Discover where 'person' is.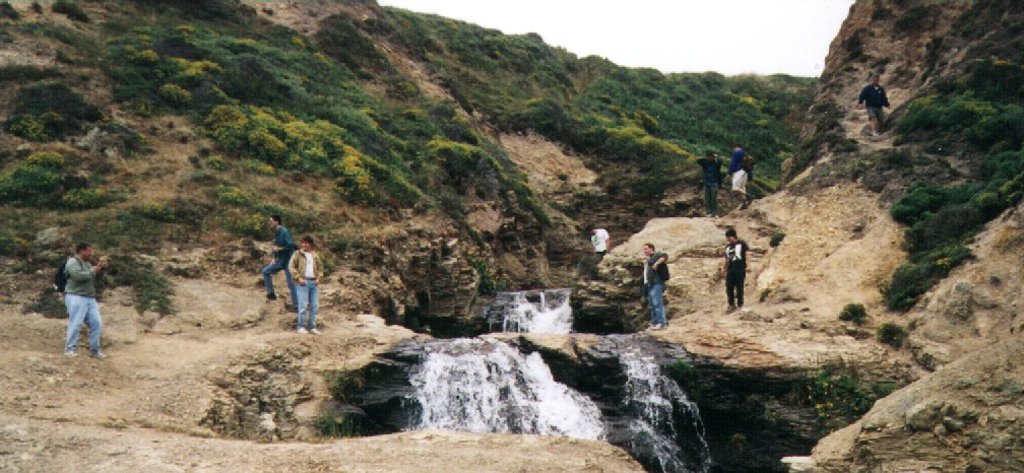
Discovered at [642,246,670,328].
